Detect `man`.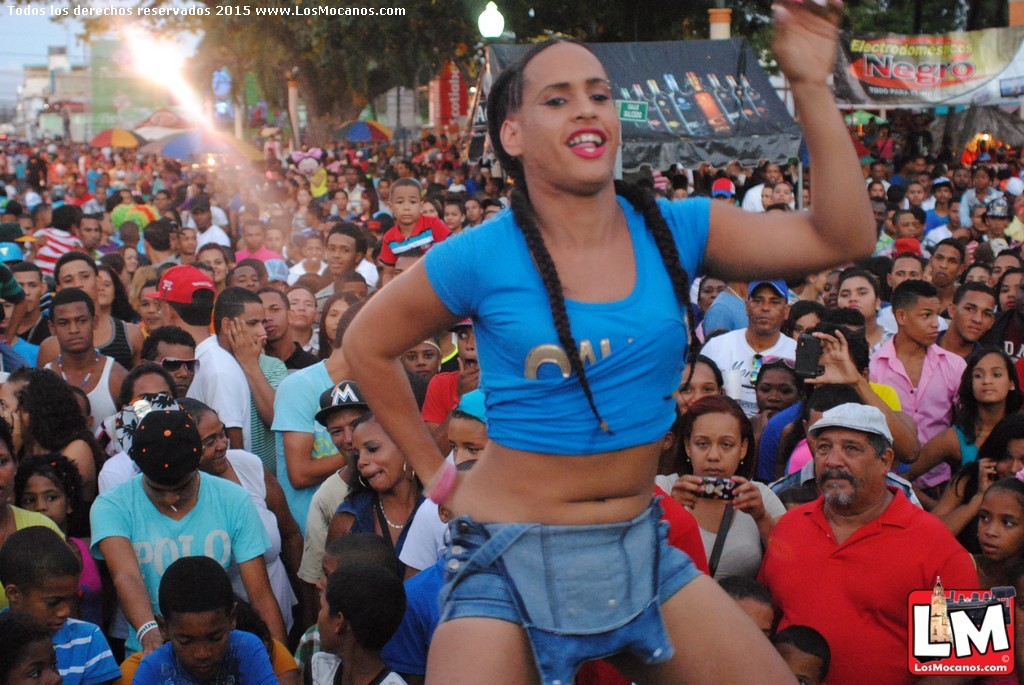
Detected at [left=146, top=265, right=252, bottom=448].
